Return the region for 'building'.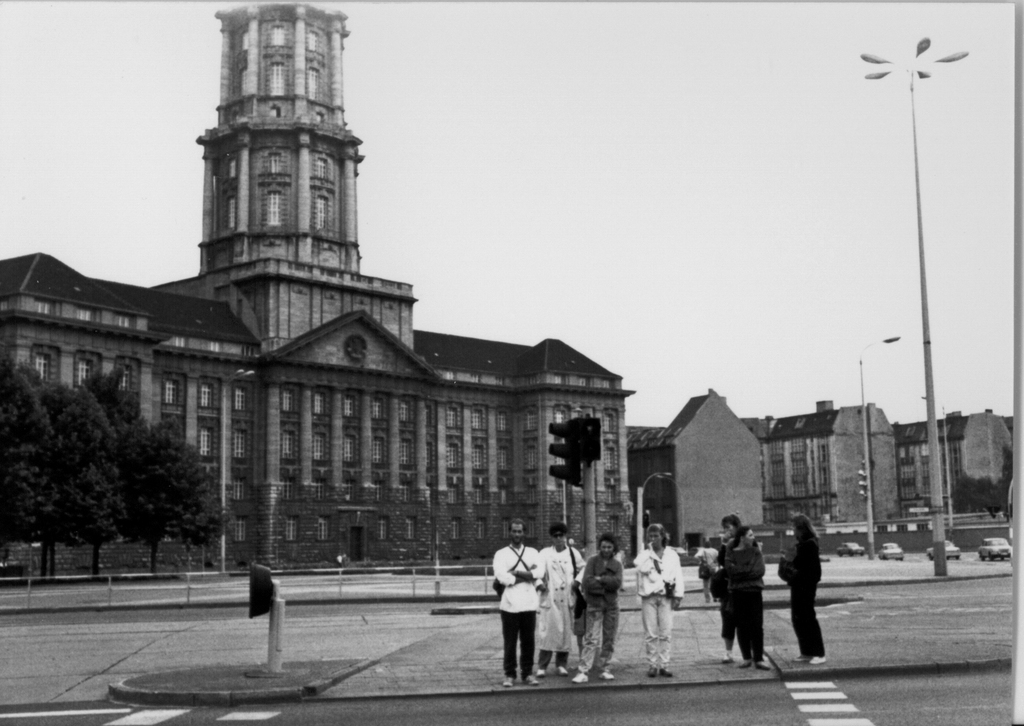
detection(765, 404, 902, 527).
